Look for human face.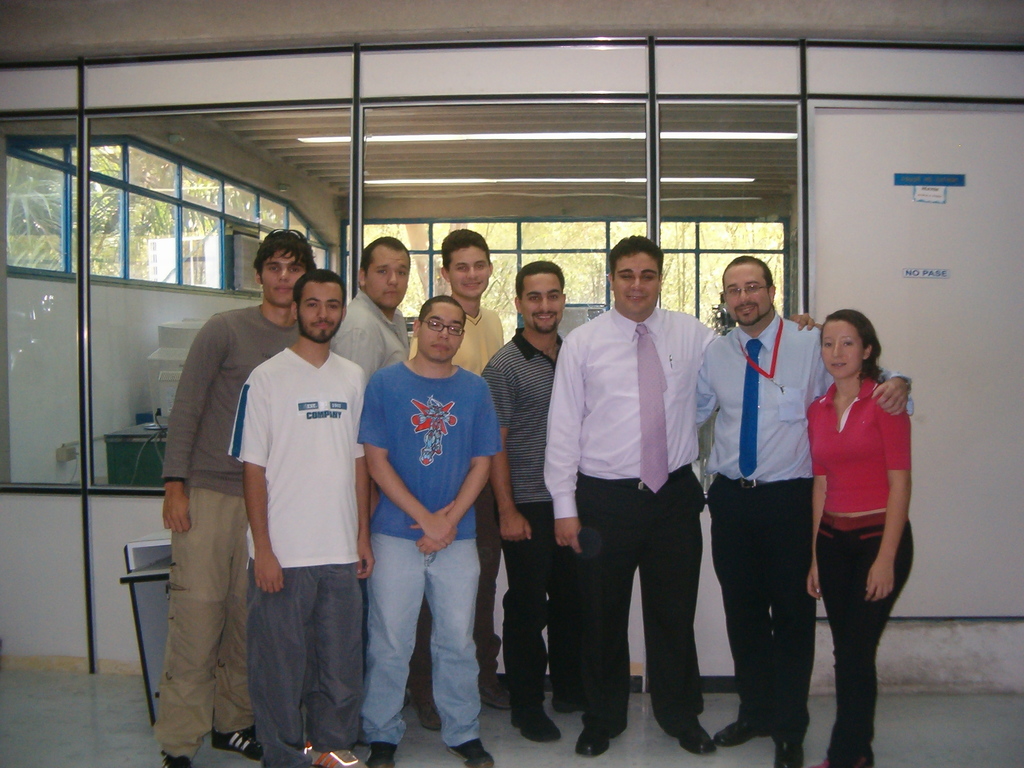
Found: select_region(615, 252, 663, 319).
